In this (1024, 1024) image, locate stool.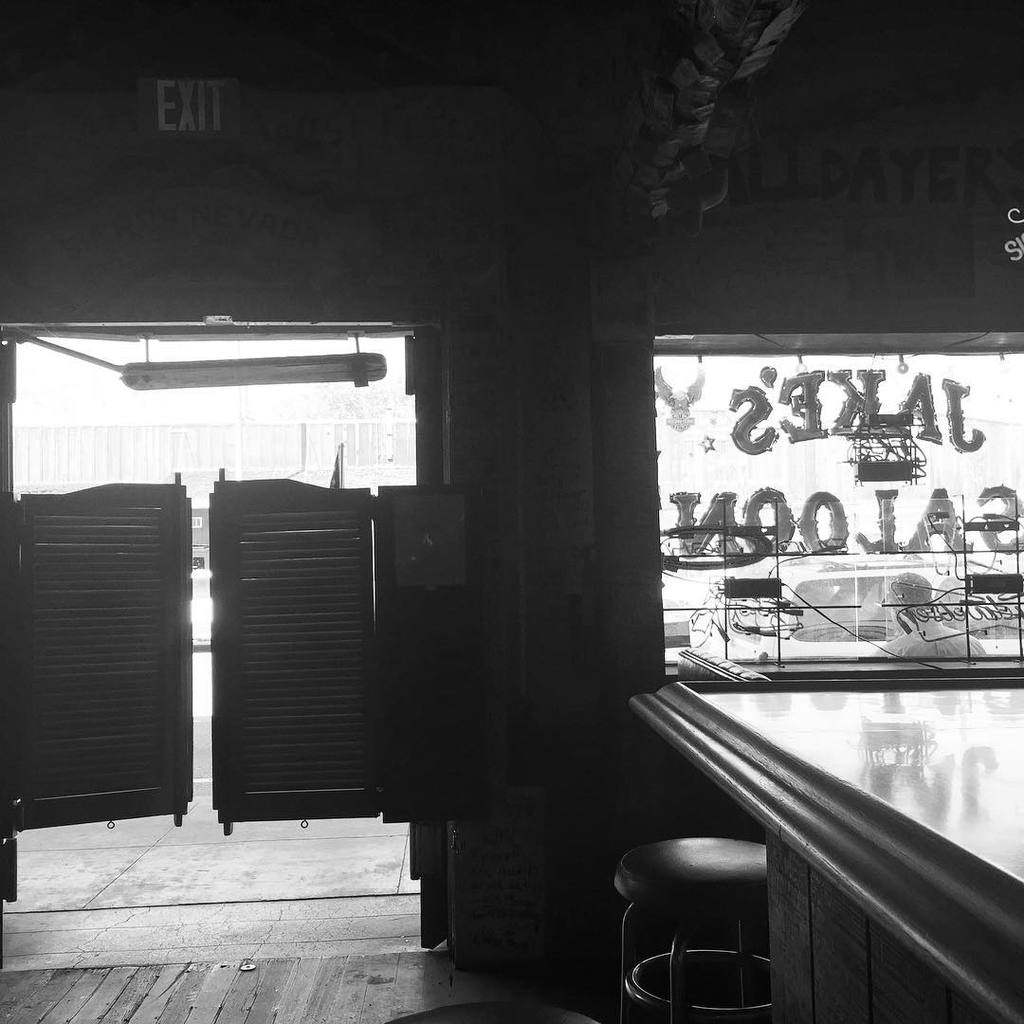
Bounding box: x1=609 y1=835 x2=770 y2=1023.
